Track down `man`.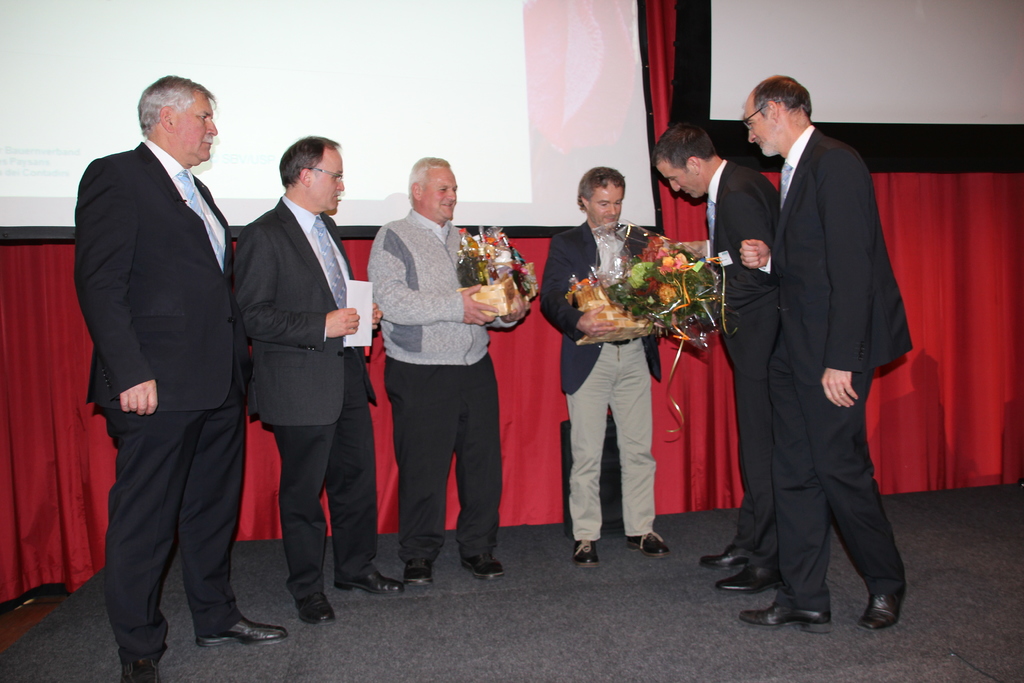
Tracked to {"x1": 719, "y1": 73, "x2": 924, "y2": 614}.
